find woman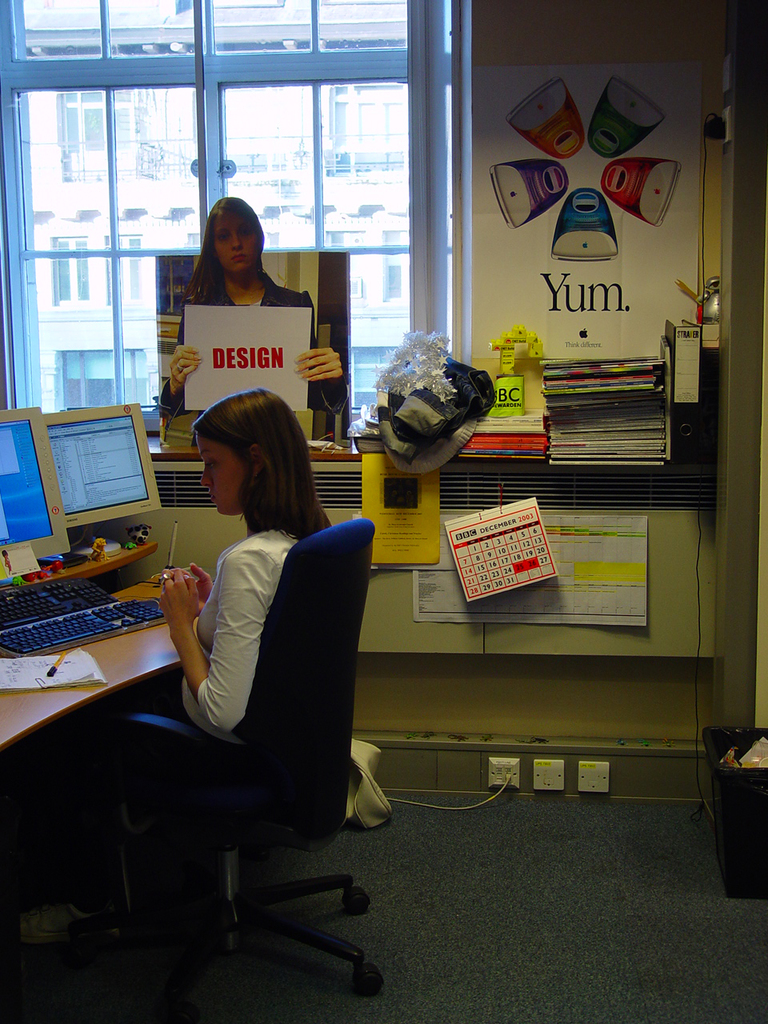
[left=12, top=390, right=342, bottom=943]
